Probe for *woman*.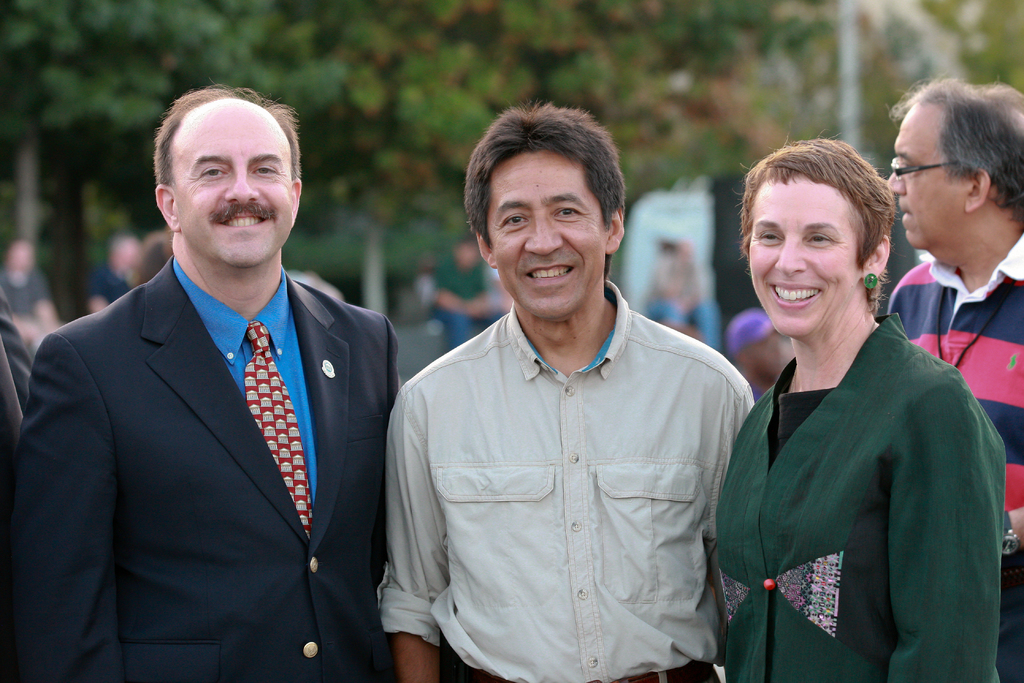
Probe result: box(708, 133, 1004, 682).
